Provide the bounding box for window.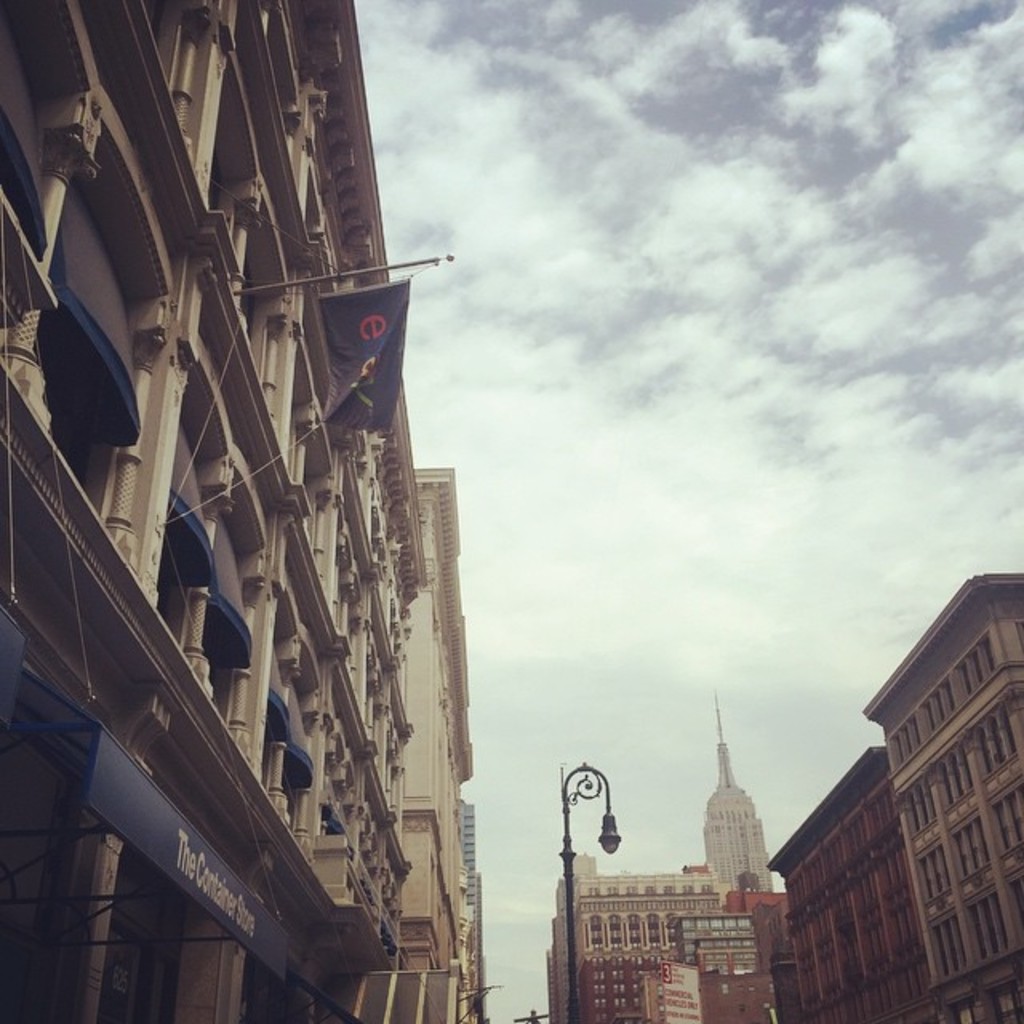
left=901, top=773, right=944, bottom=853.
